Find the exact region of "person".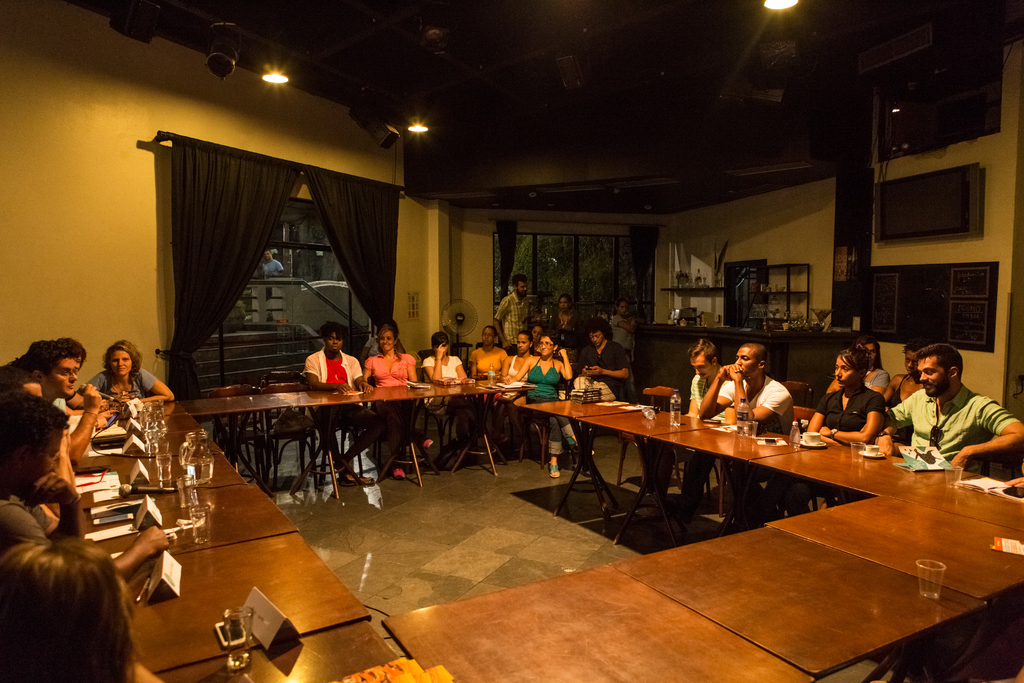
Exact region: l=299, t=318, r=385, b=488.
